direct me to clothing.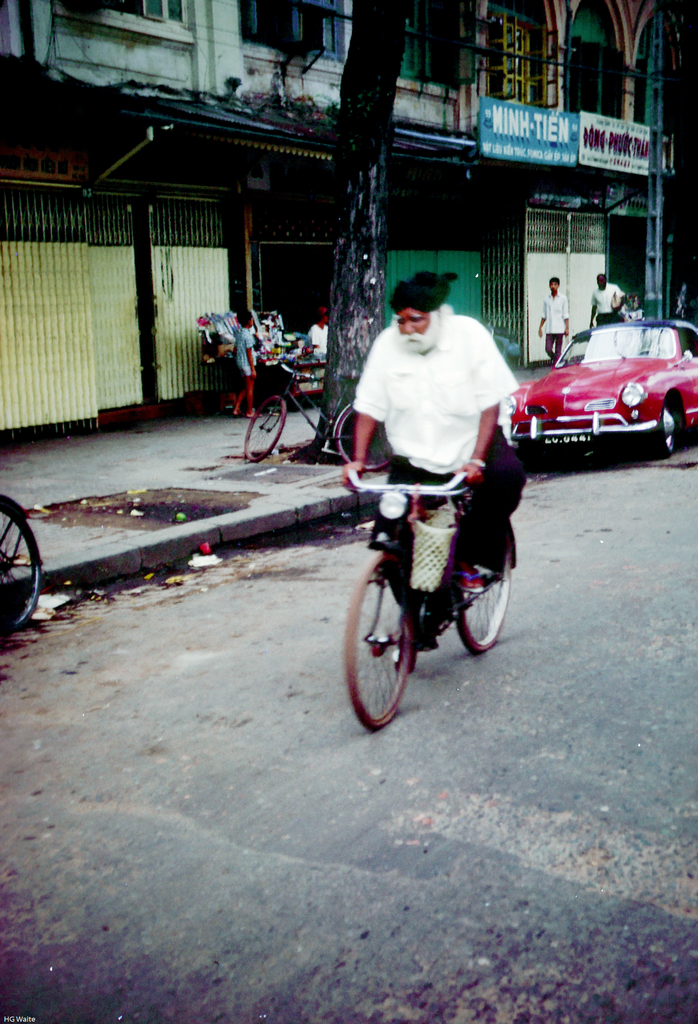
Direction: [590,284,626,329].
